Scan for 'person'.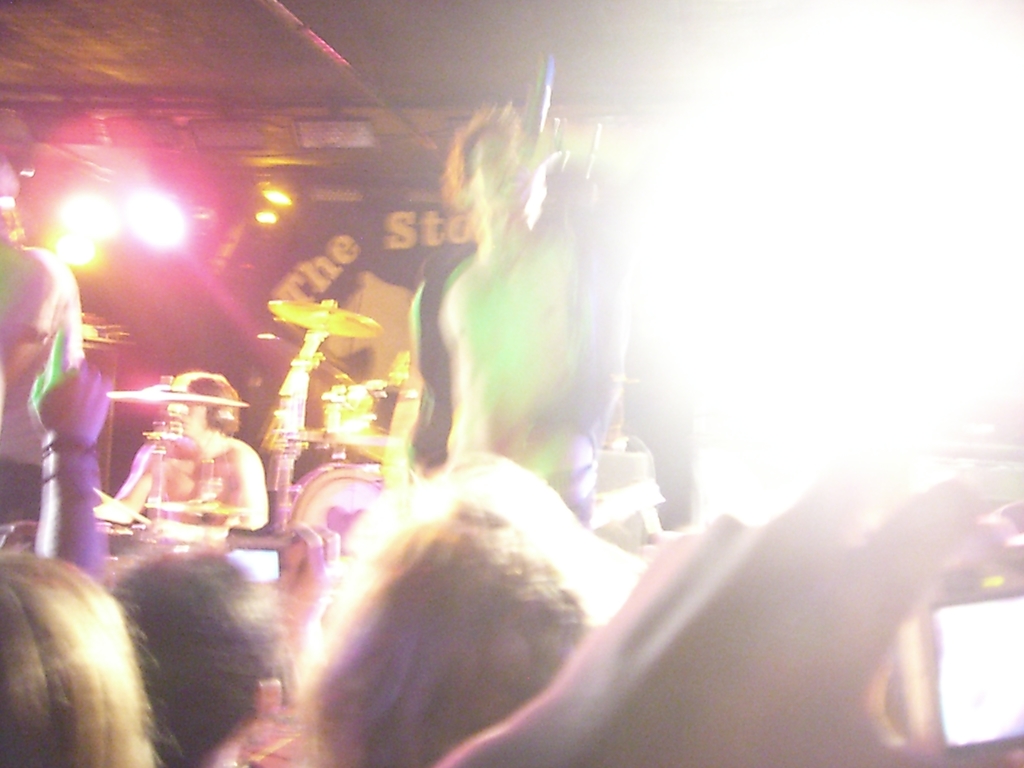
Scan result: detection(26, 318, 282, 767).
